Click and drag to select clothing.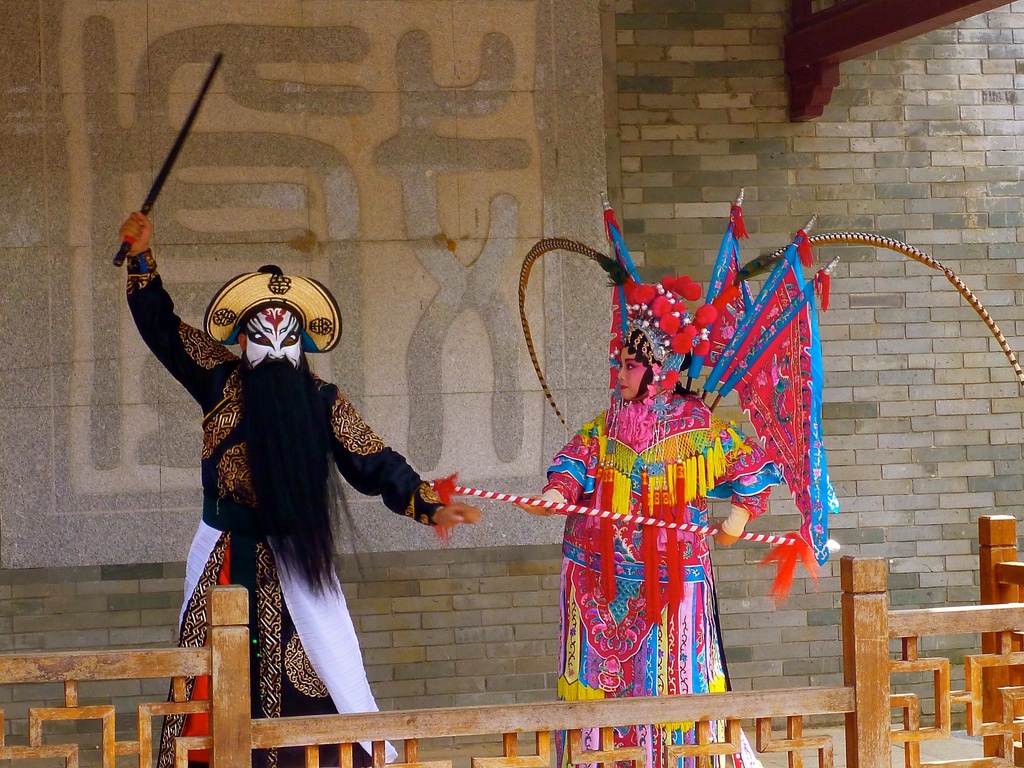
Selection: bbox=(143, 273, 432, 698).
